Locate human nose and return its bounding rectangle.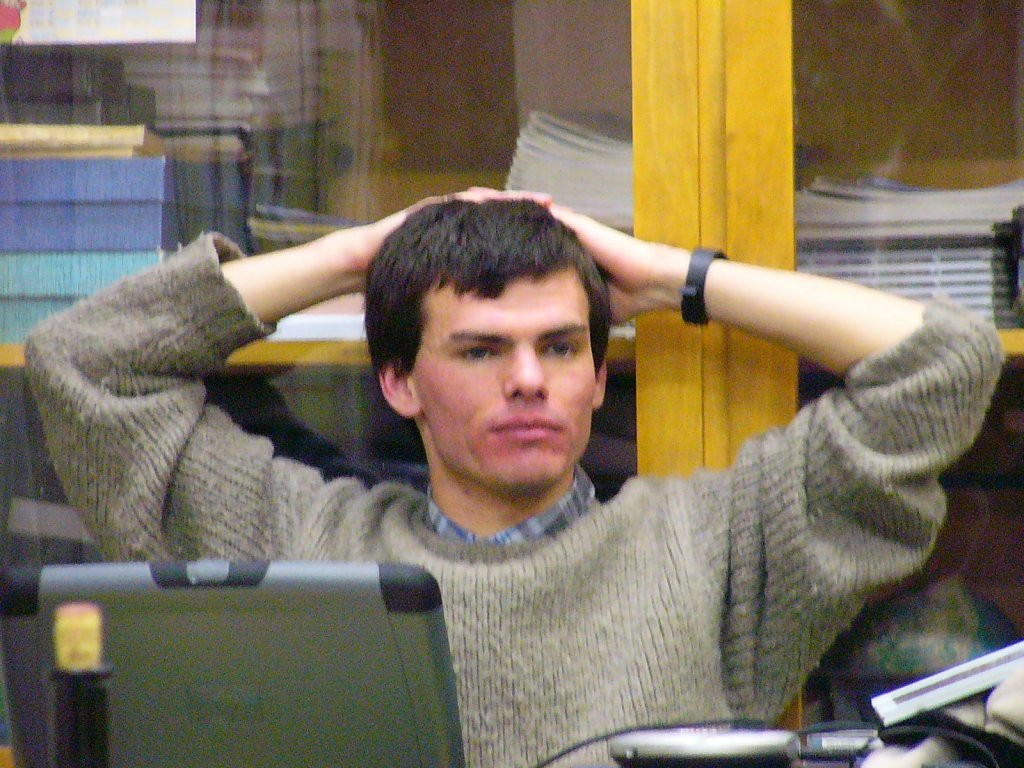
[x1=509, y1=344, x2=552, y2=403].
